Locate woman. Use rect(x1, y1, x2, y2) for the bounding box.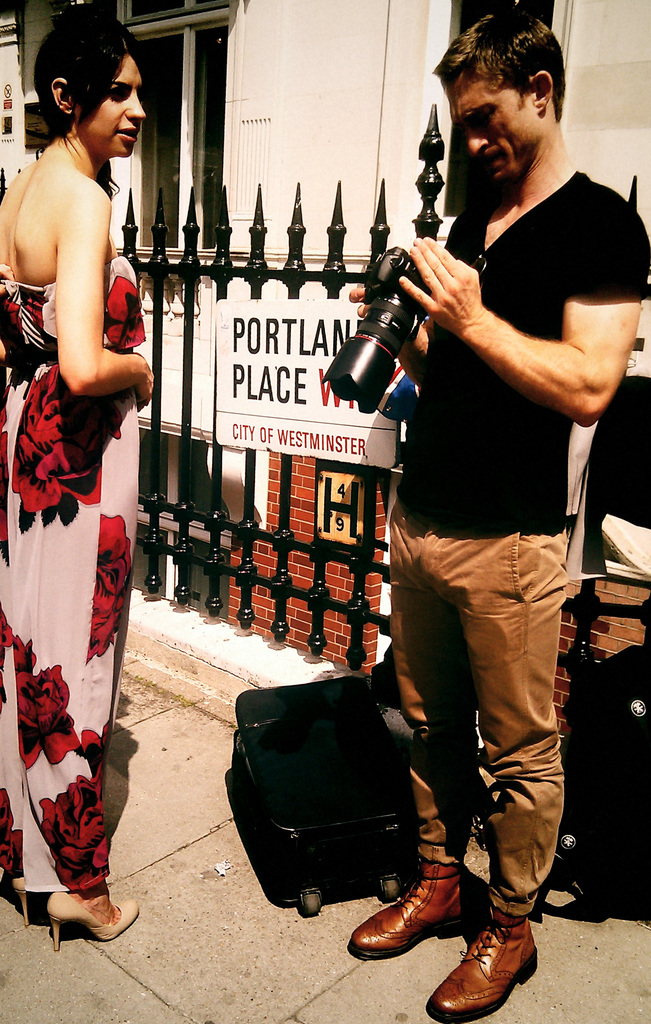
rect(0, 1, 167, 959).
